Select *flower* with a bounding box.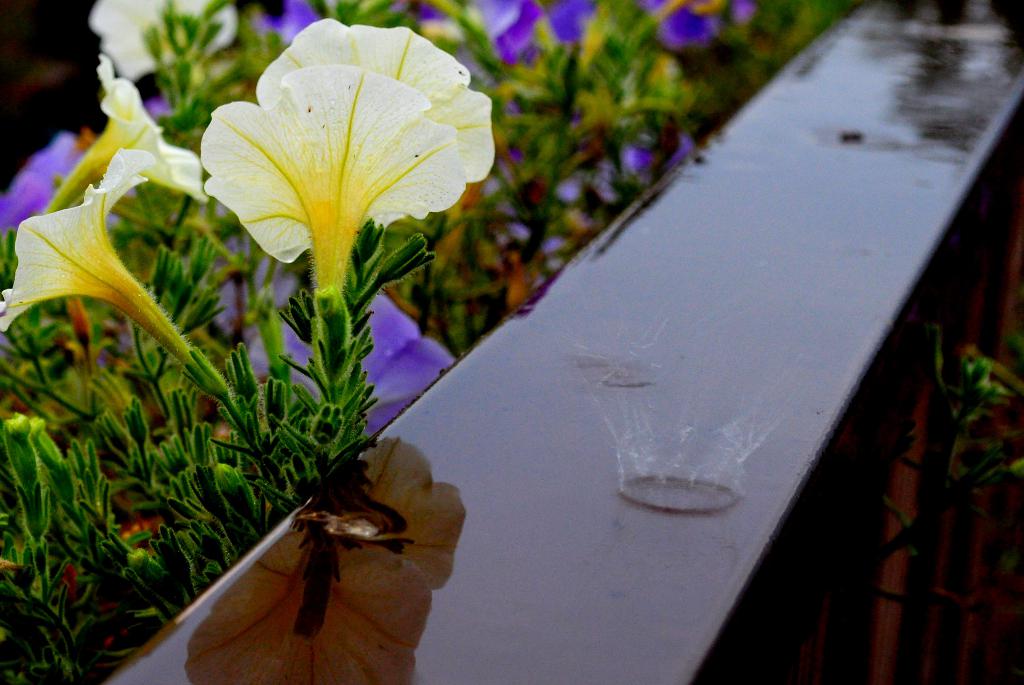
bbox=(0, 124, 132, 237).
